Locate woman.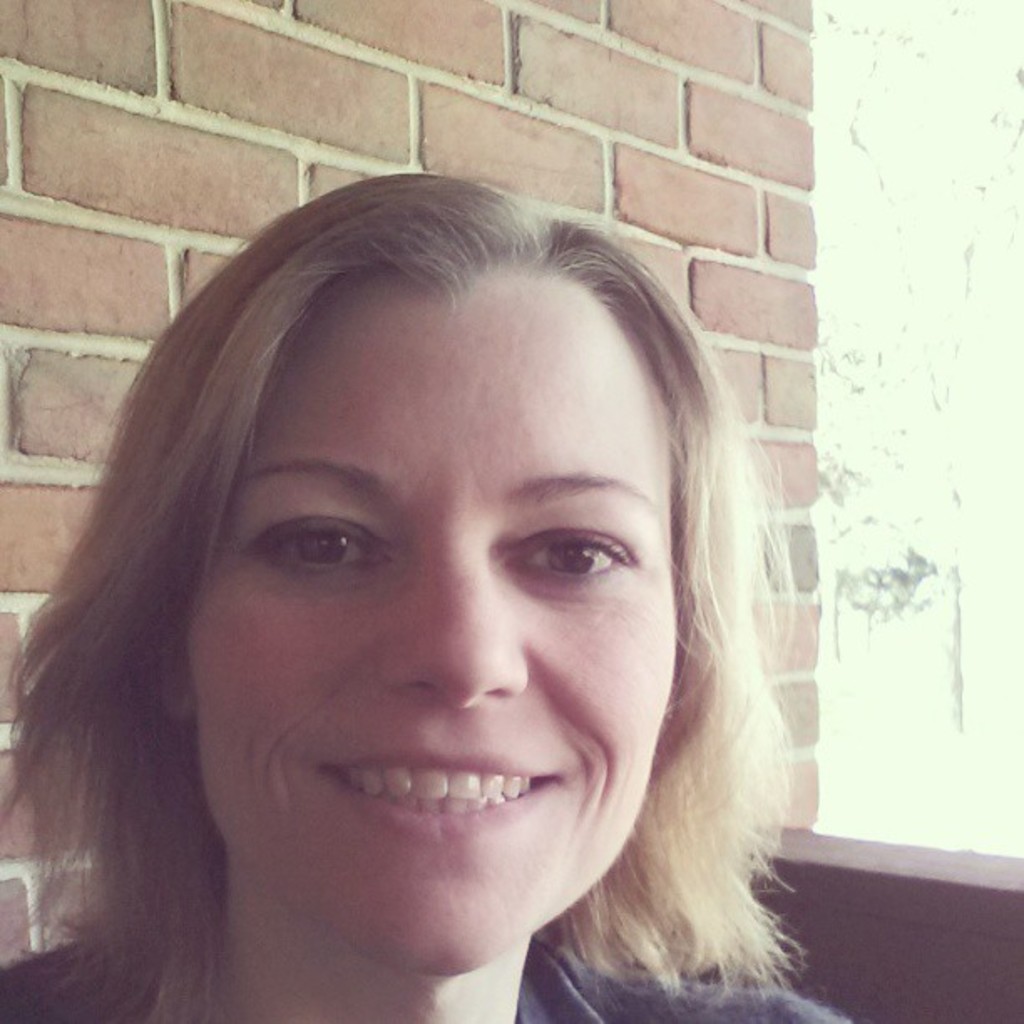
Bounding box: rect(0, 151, 885, 1023).
